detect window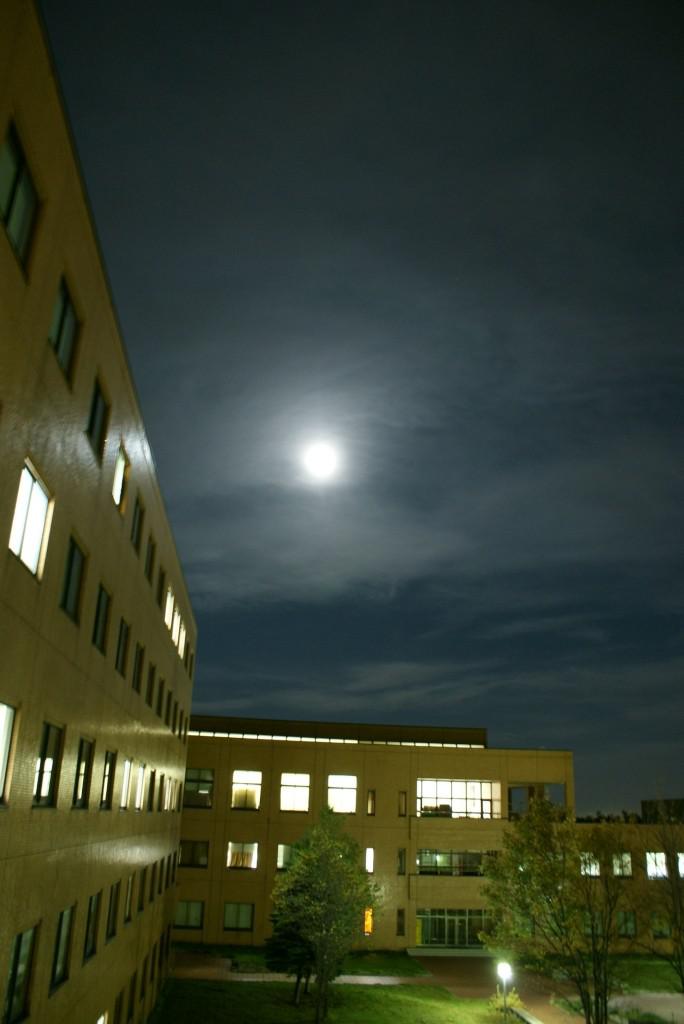
(114, 615, 132, 681)
